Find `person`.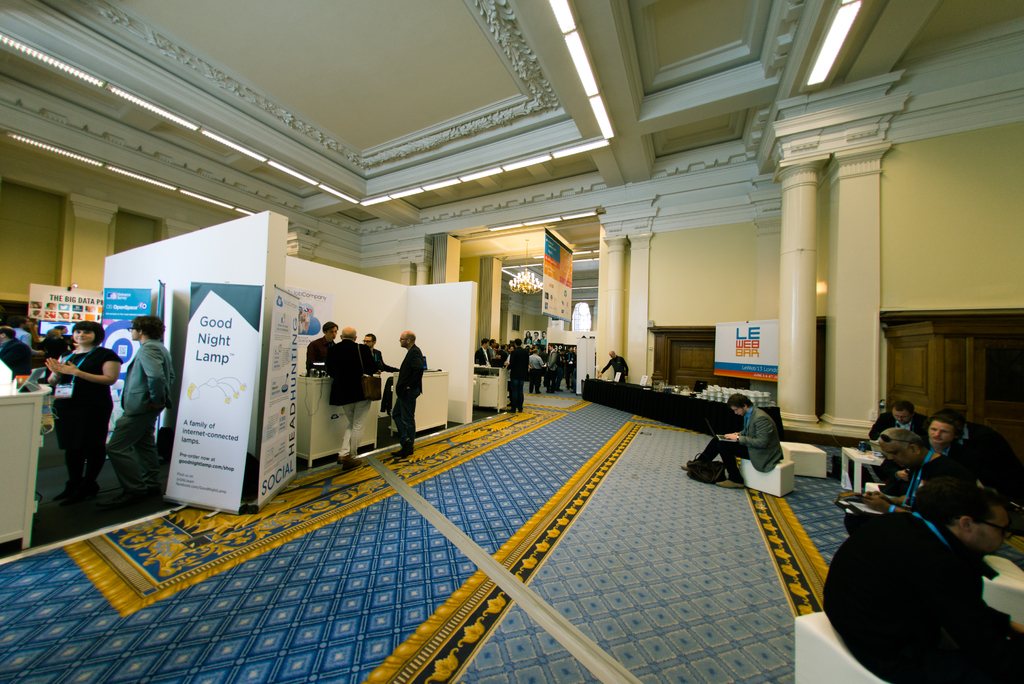
{"left": 358, "top": 330, "right": 404, "bottom": 450}.
